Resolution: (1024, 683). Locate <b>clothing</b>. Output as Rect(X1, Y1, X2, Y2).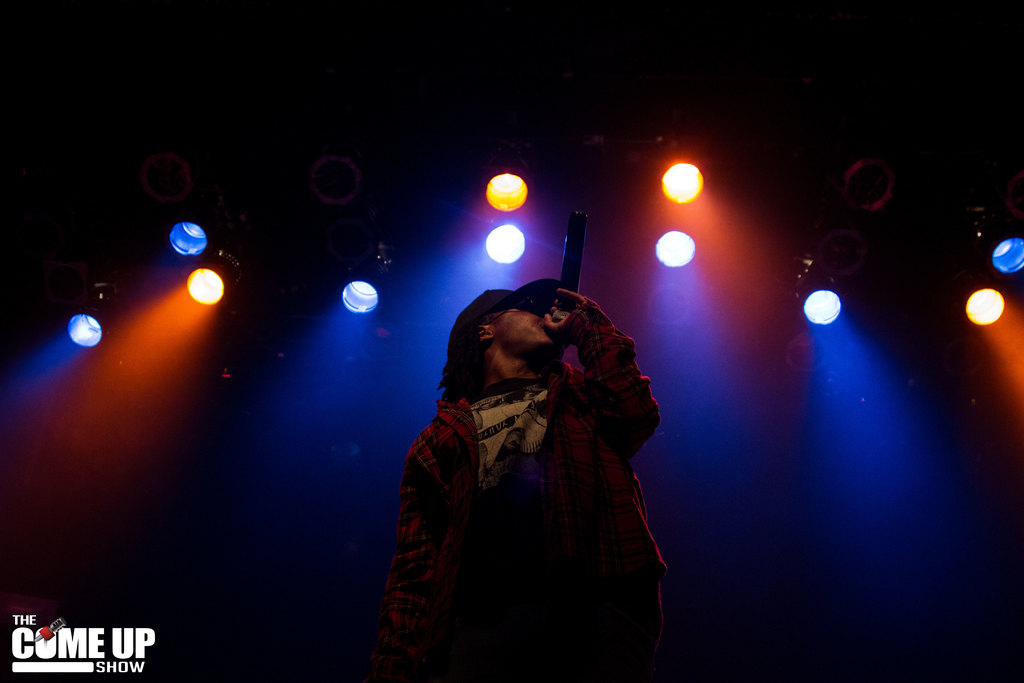
Rect(380, 300, 669, 682).
